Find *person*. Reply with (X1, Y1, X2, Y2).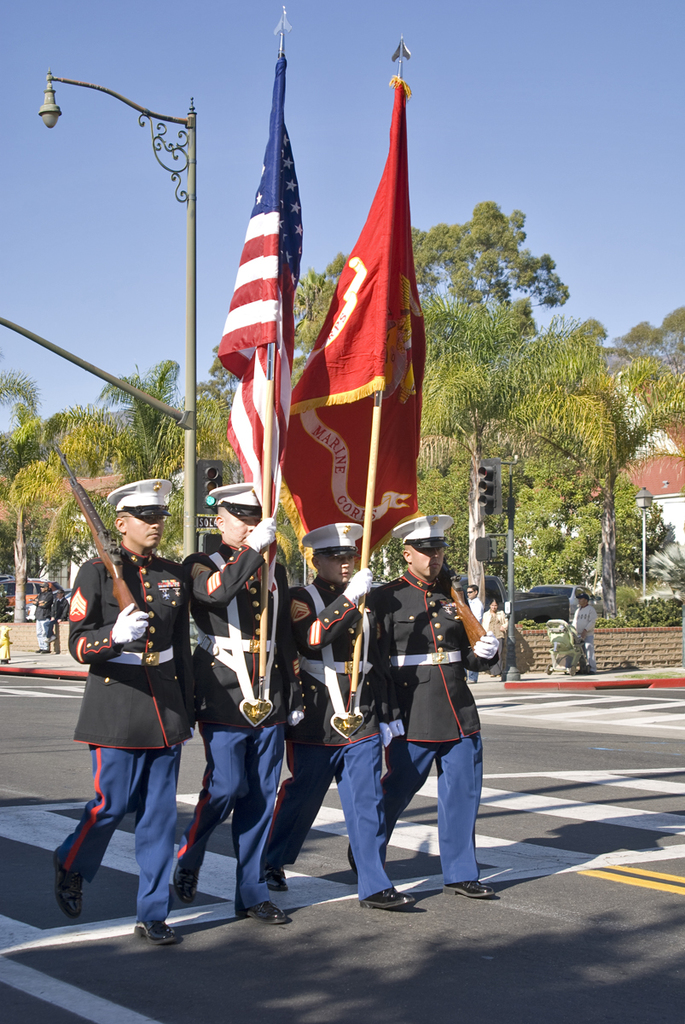
(491, 600, 517, 681).
